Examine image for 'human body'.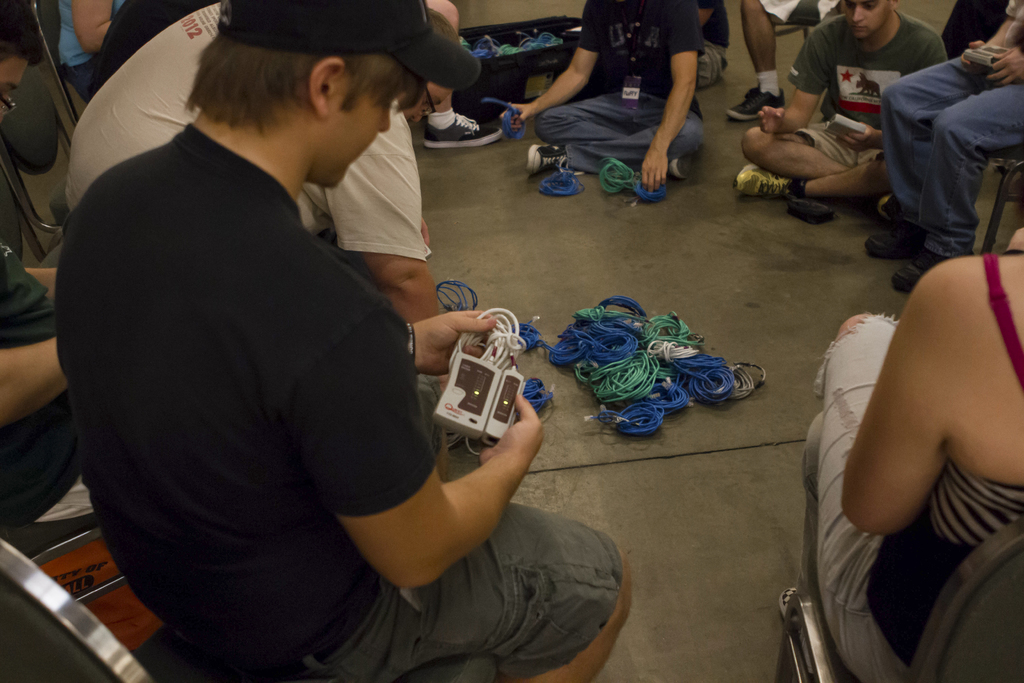
Examination result: (731,15,977,210).
